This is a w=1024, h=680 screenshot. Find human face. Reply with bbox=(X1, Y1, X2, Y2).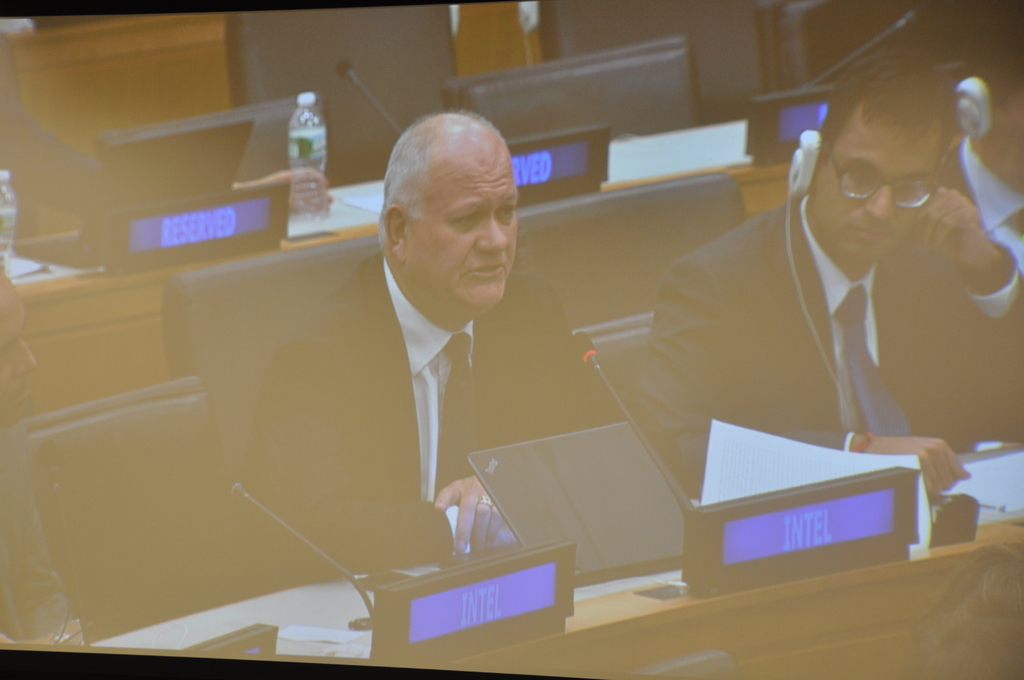
bbox=(811, 117, 955, 271).
